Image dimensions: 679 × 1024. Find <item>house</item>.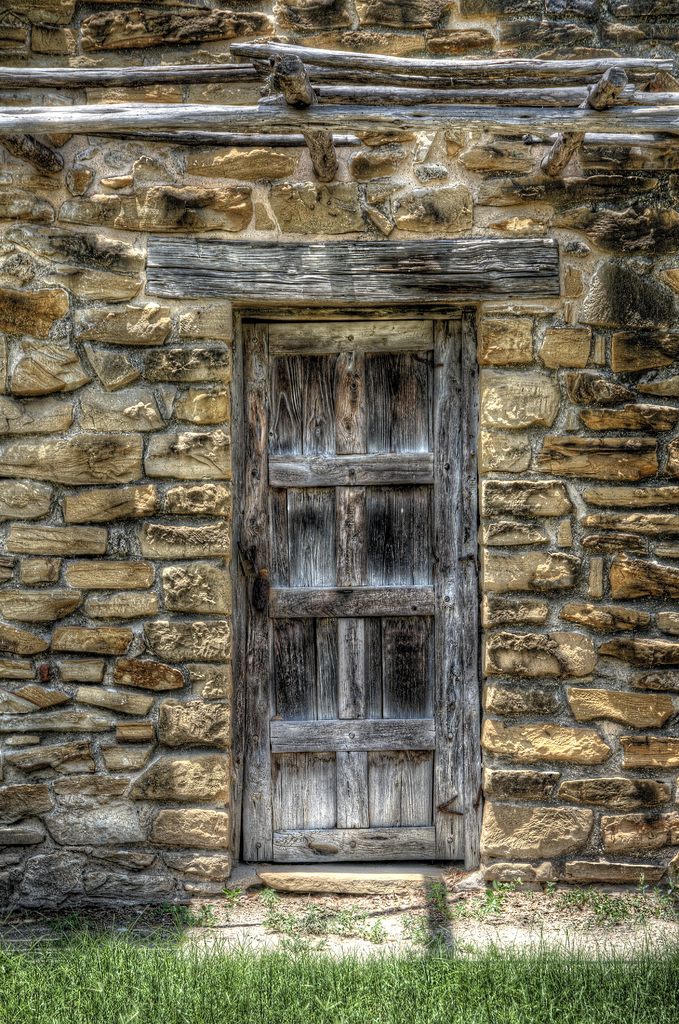
[left=0, top=0, right=678, bottom=1023].
